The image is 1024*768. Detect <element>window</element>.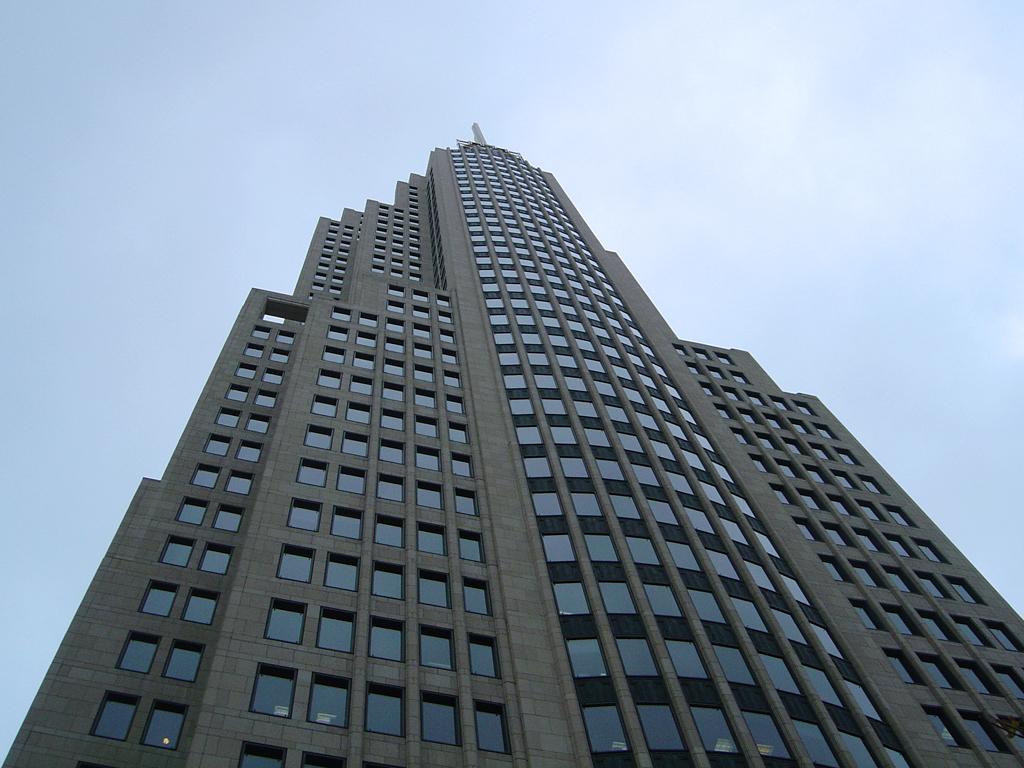
Detection: (x1=356, y1=330, x2=383, y2=353).
